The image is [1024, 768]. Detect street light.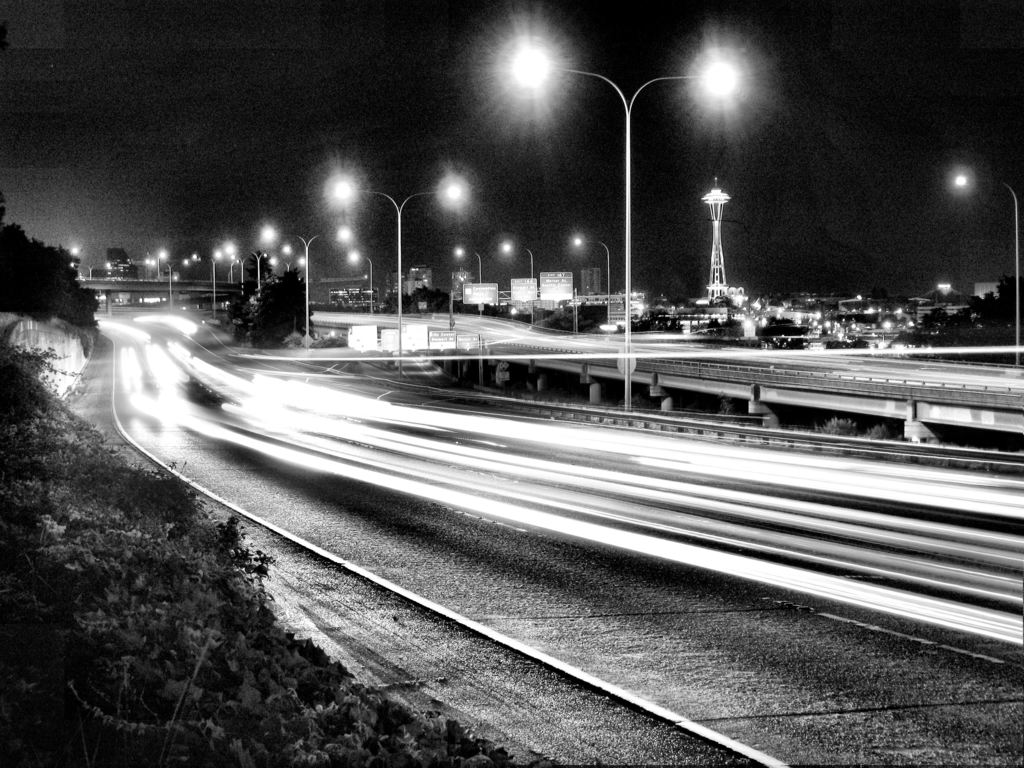
Detection: (left=259, top=224, right=360, bottom=353).
